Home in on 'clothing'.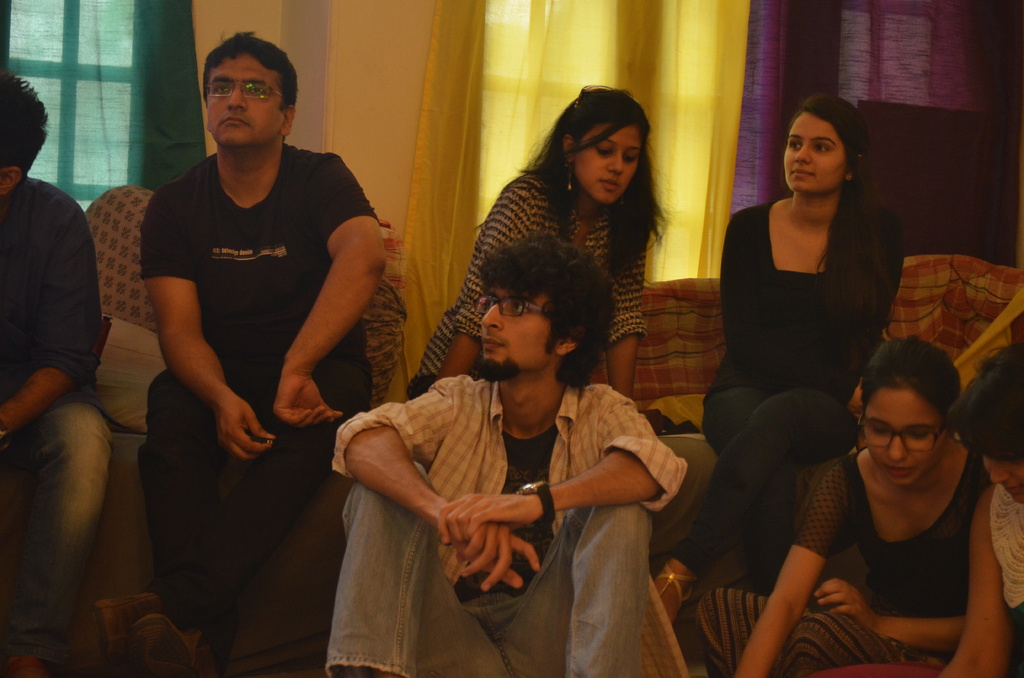
Homed in at [x1=698, y1=446, x2=989, y2=677].
